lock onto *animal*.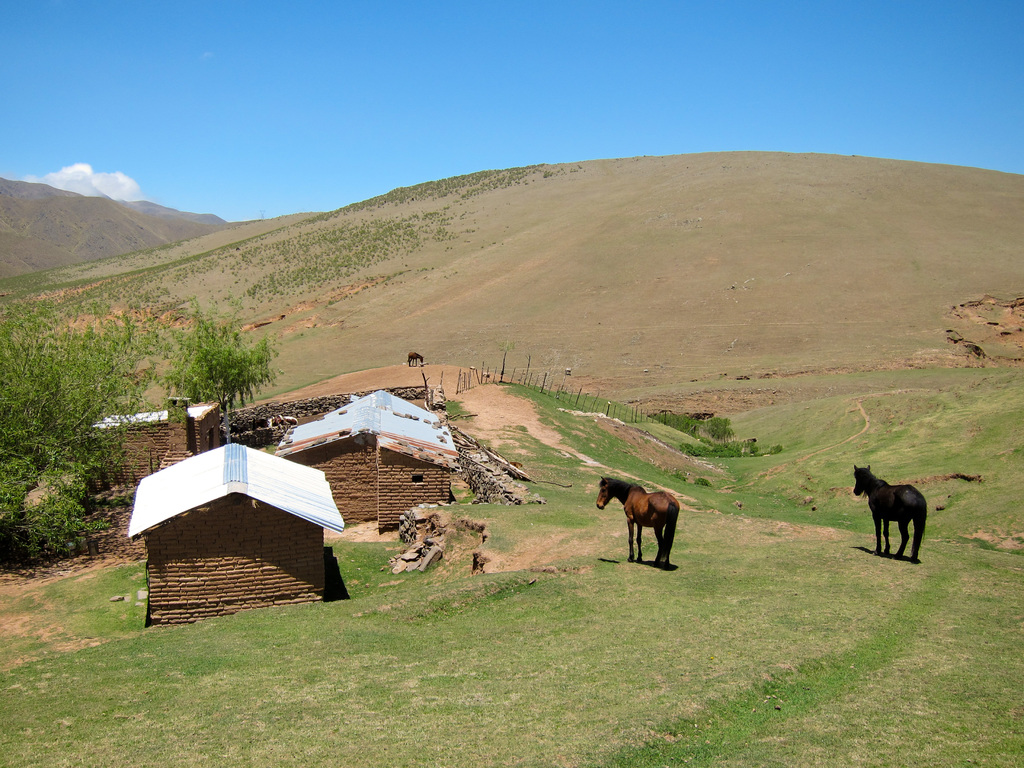
Locked: BBox(852, 464, 928, 561).
